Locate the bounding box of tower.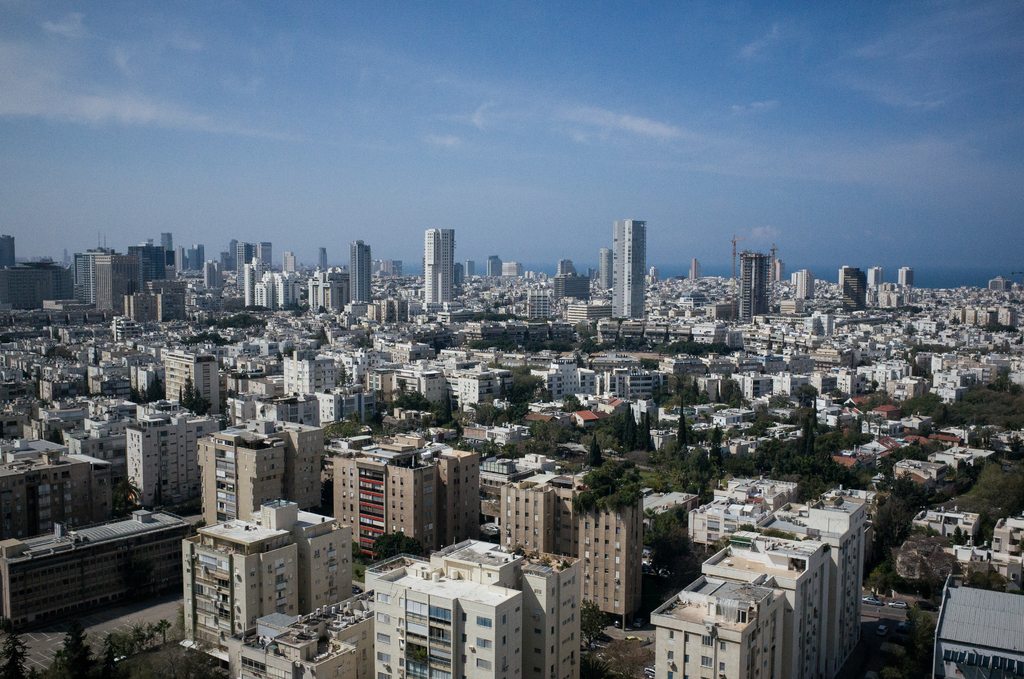
Bounding box: BBox(236, 238, 252, 292).
